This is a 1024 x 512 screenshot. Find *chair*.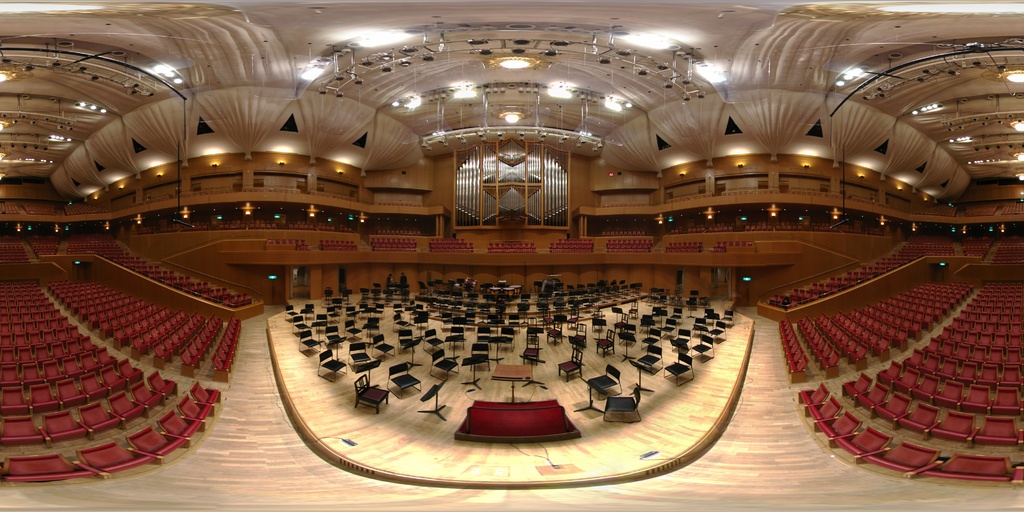
Bounding box: pyautogui.locateOnScreen(596, 328, 612, 355).
